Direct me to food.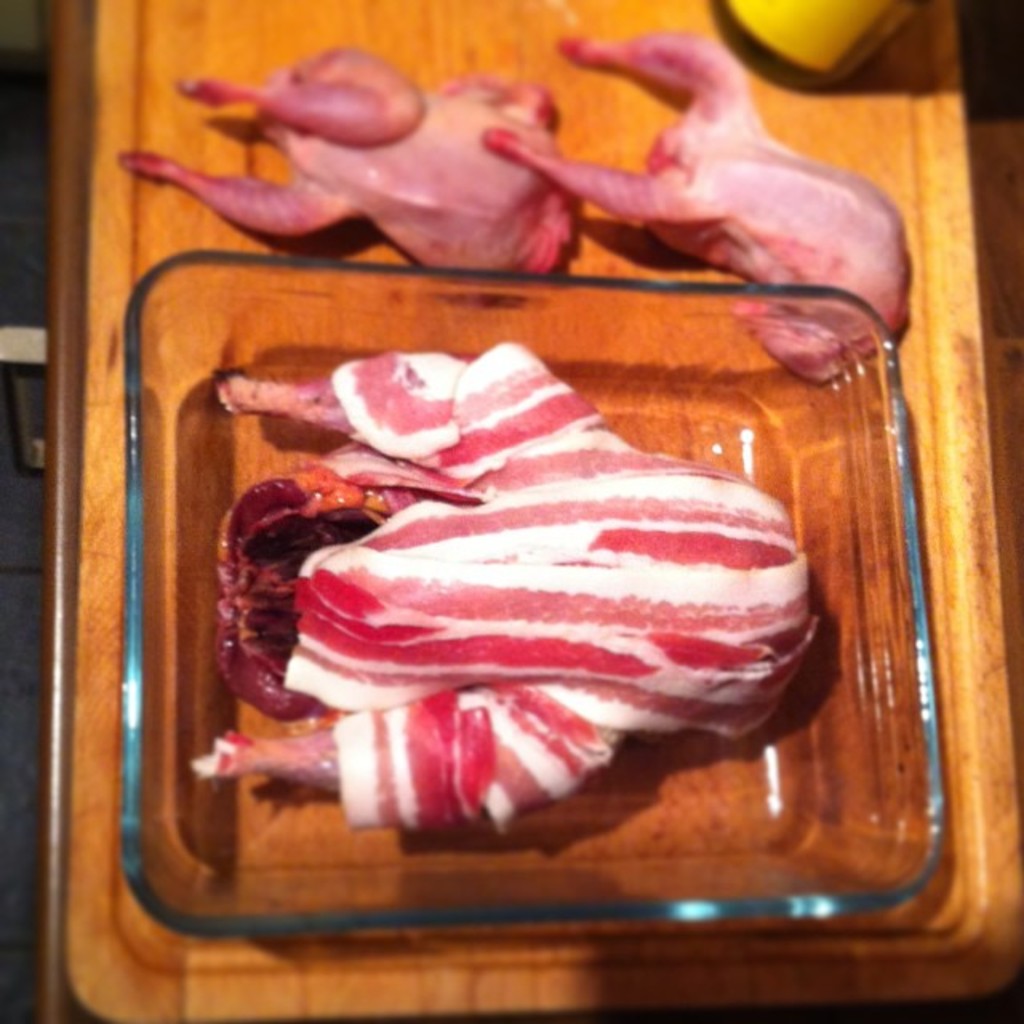
Direction: select_region(112, 42, 571, 288).
